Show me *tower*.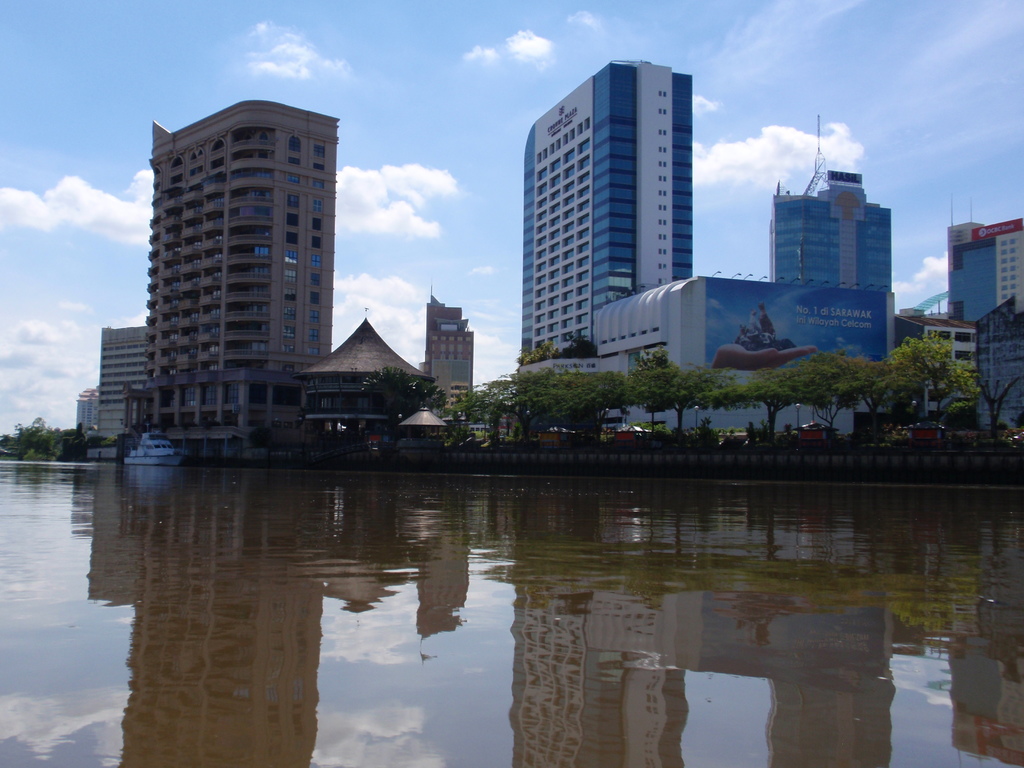
*tower* is here: {"left": 522, "top": 54, "right": 692, "bottom": 371}.
